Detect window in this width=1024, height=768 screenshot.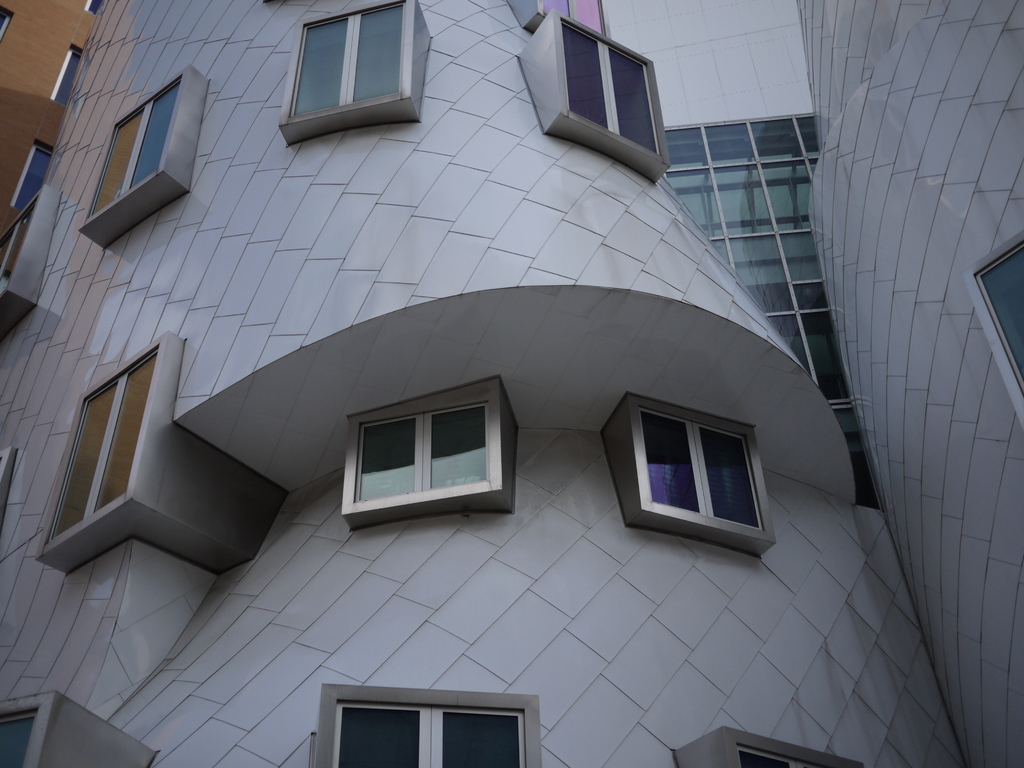
Detection: <bbox>59, 45, 86, 113</bbox>.
